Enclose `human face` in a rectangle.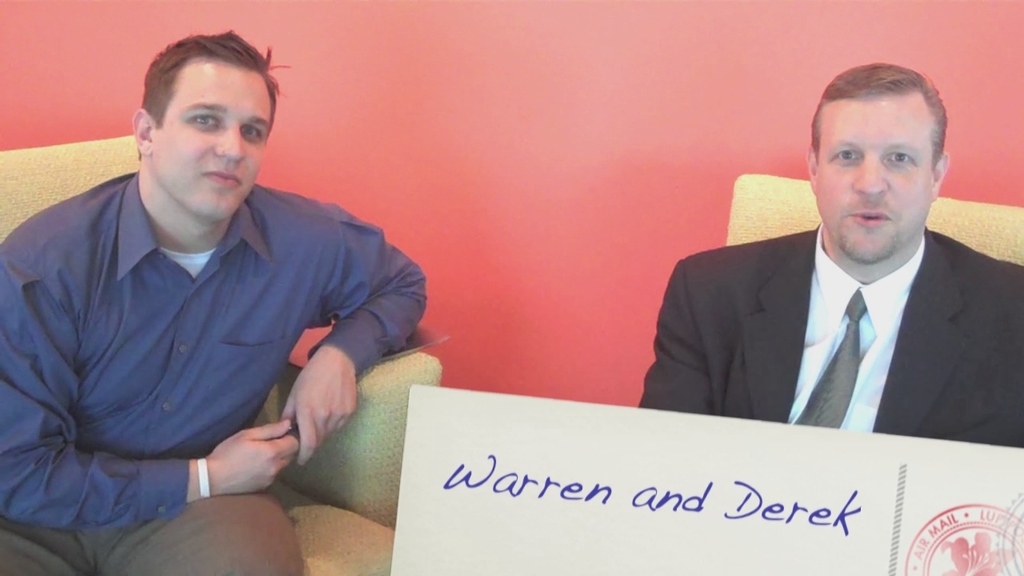
region(815, 89, 936, 263).
